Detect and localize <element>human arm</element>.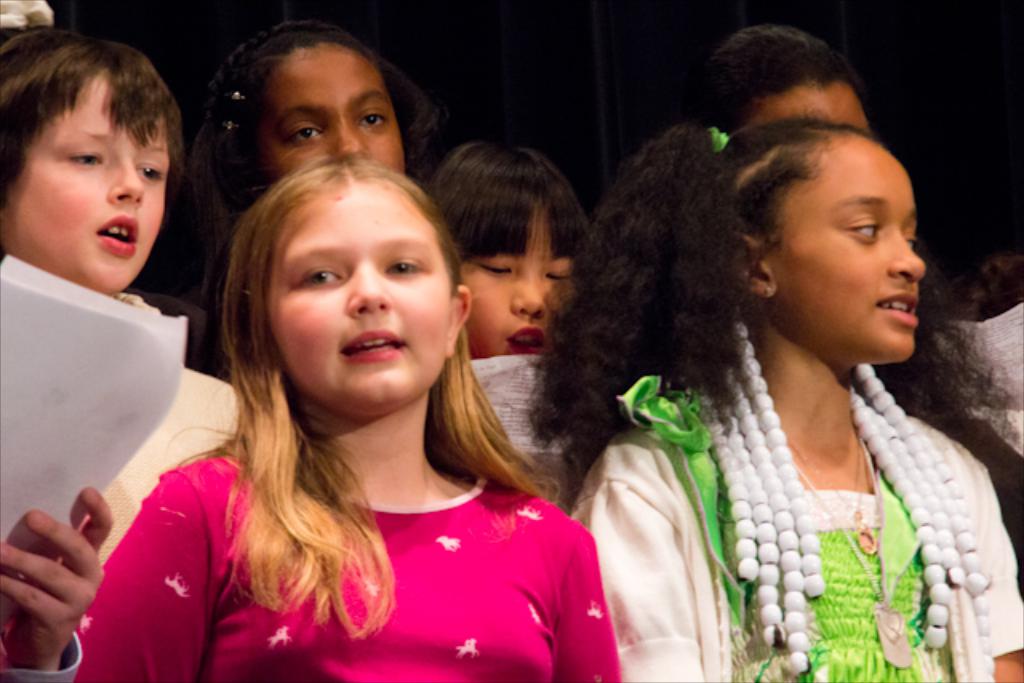
Localized at <region>50, 467, 211, 681</region>.
